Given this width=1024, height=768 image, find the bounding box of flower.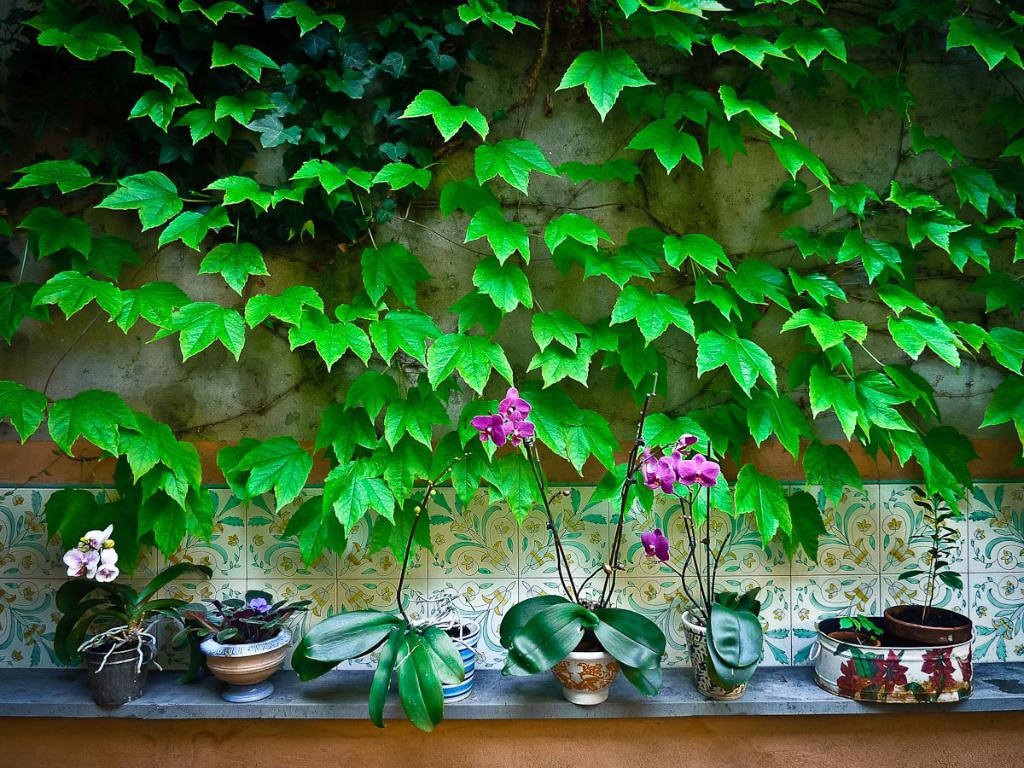
[463,585,474,600].
